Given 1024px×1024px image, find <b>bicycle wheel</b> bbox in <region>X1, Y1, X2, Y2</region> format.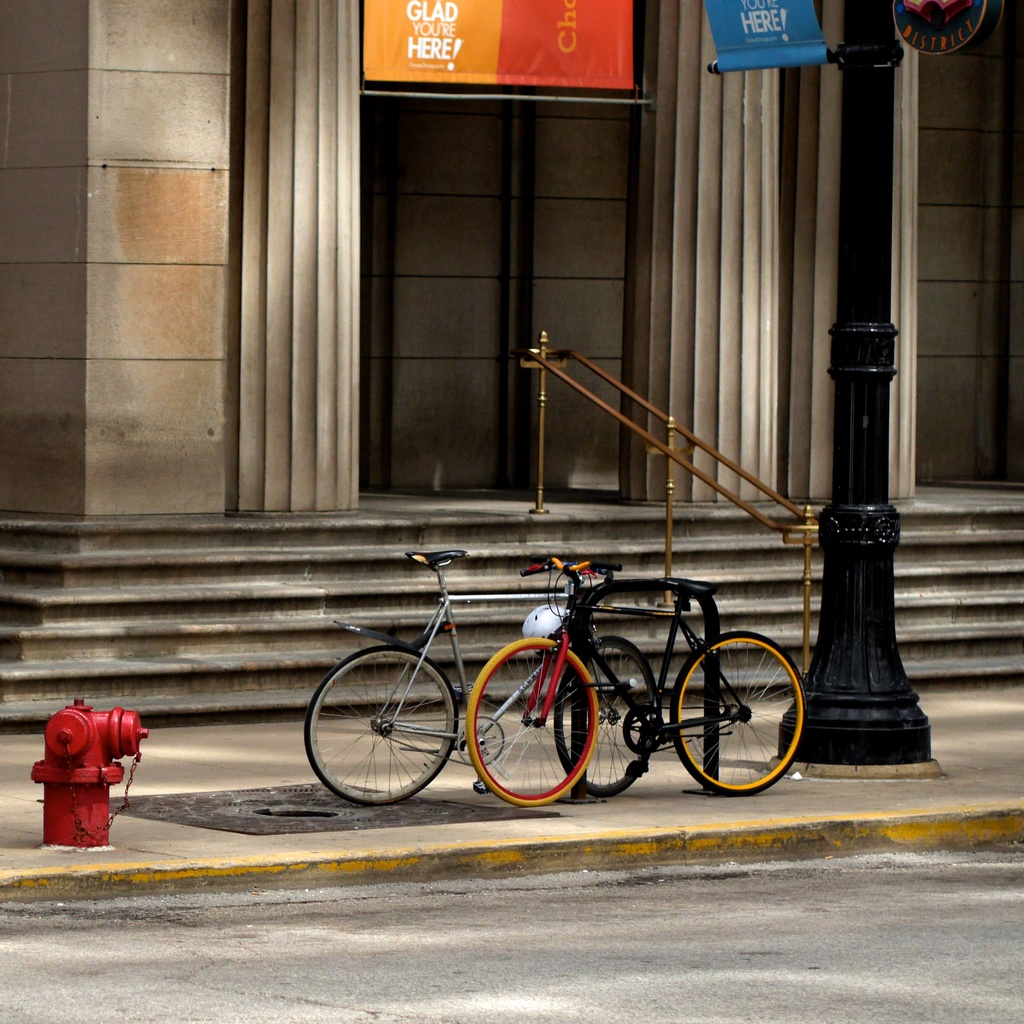
<region>551, 640, 684, 812</region>.
